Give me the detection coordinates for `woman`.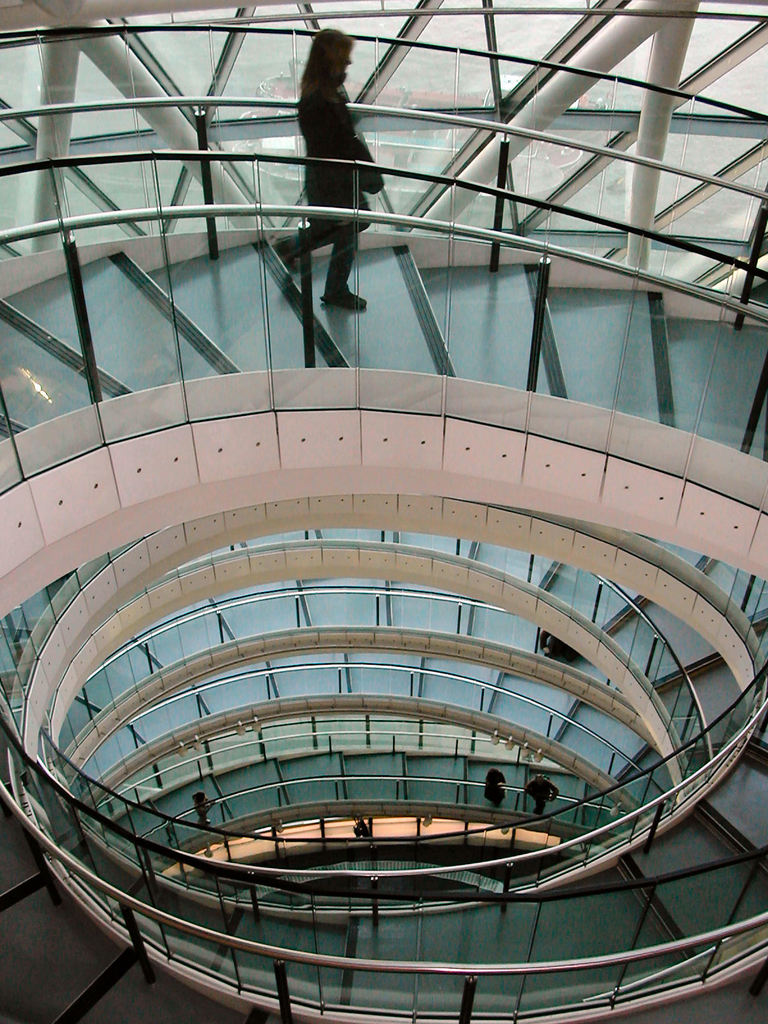
rect(271, 22, 401, 286).
